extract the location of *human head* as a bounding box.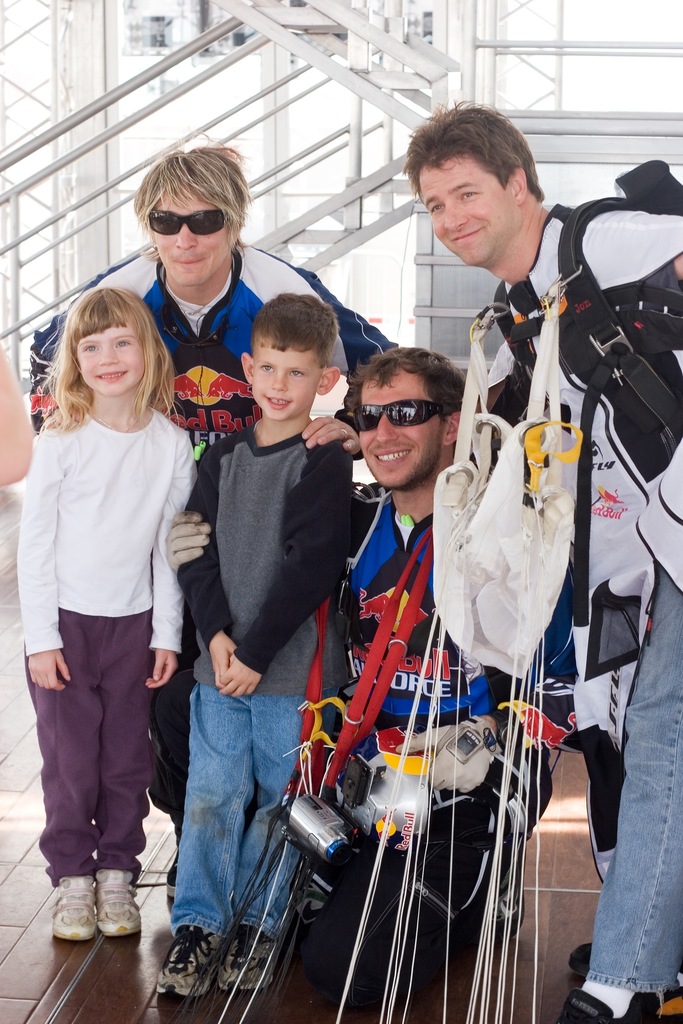
locate(349, 342, 466, 491).
